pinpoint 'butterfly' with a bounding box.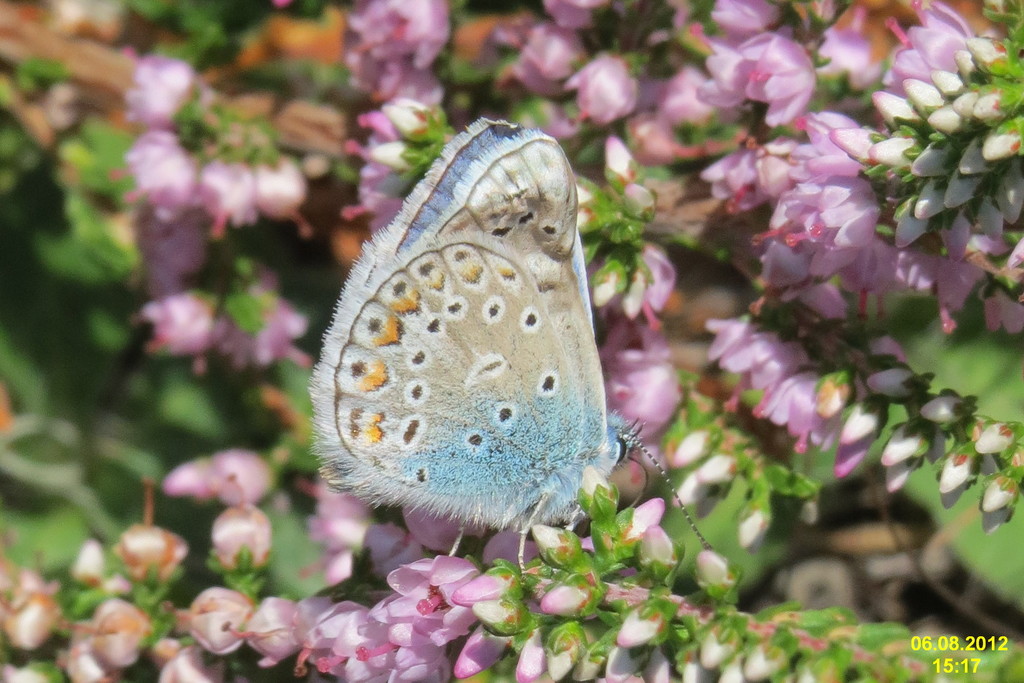
bbox=[303, 117, 714, 576].
